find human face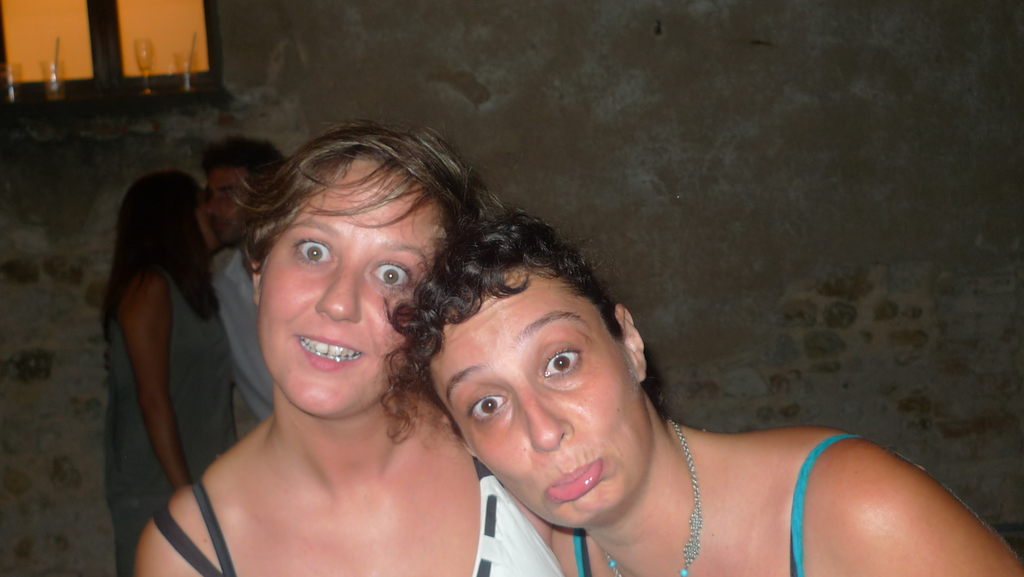
x1=425 y1=267 x2=640 y2=530
